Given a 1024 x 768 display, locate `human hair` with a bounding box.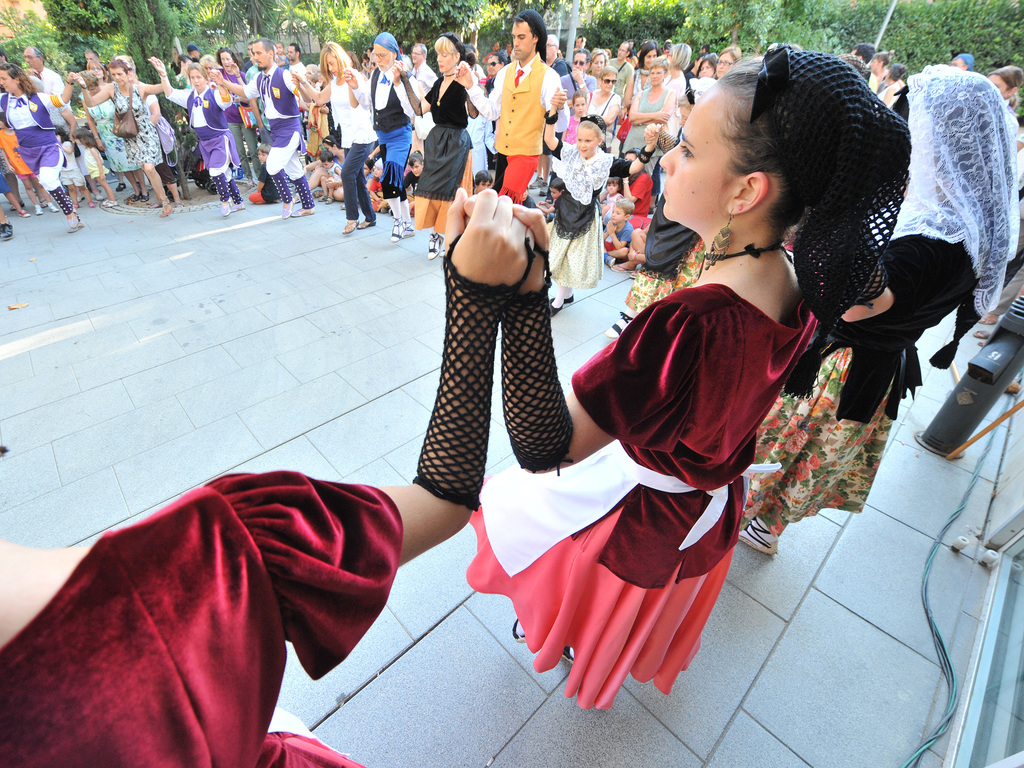
Located: bbox=[86, 58, 107, 81].
